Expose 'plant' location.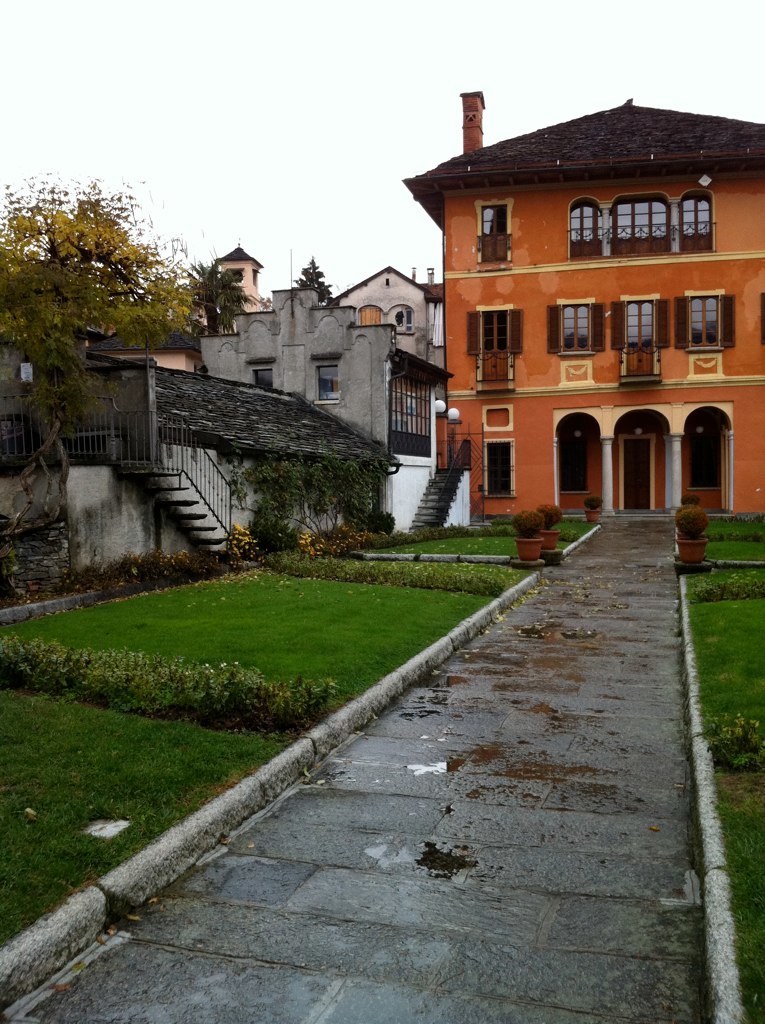
Exposed at l=675, t=503, r=707, b=529.
